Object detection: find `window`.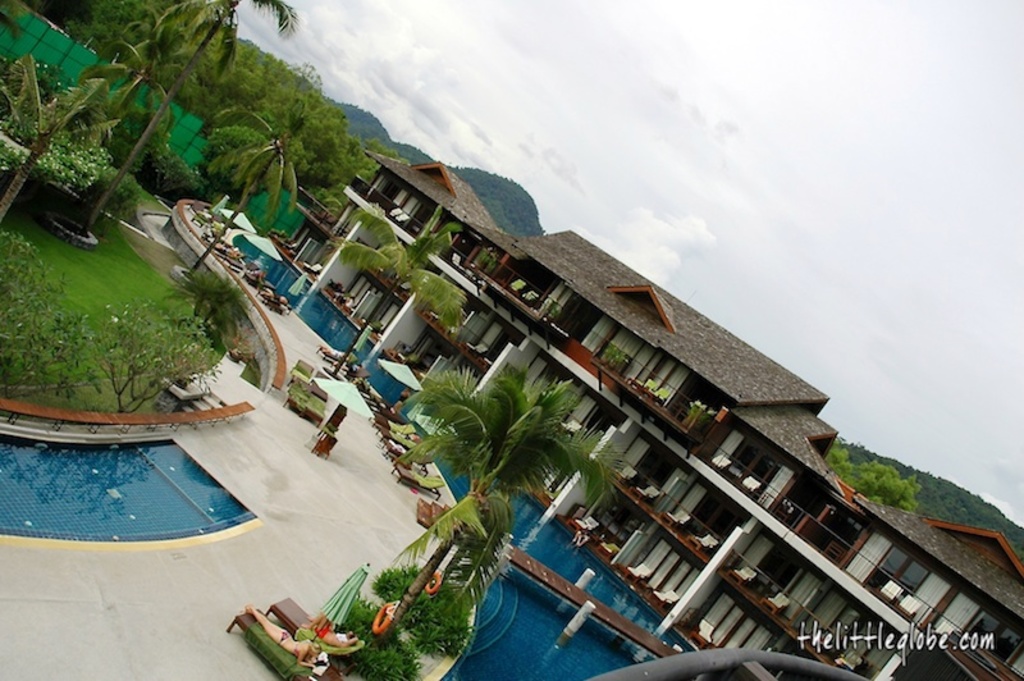
<region>873, 553, 920, 607</region>.
